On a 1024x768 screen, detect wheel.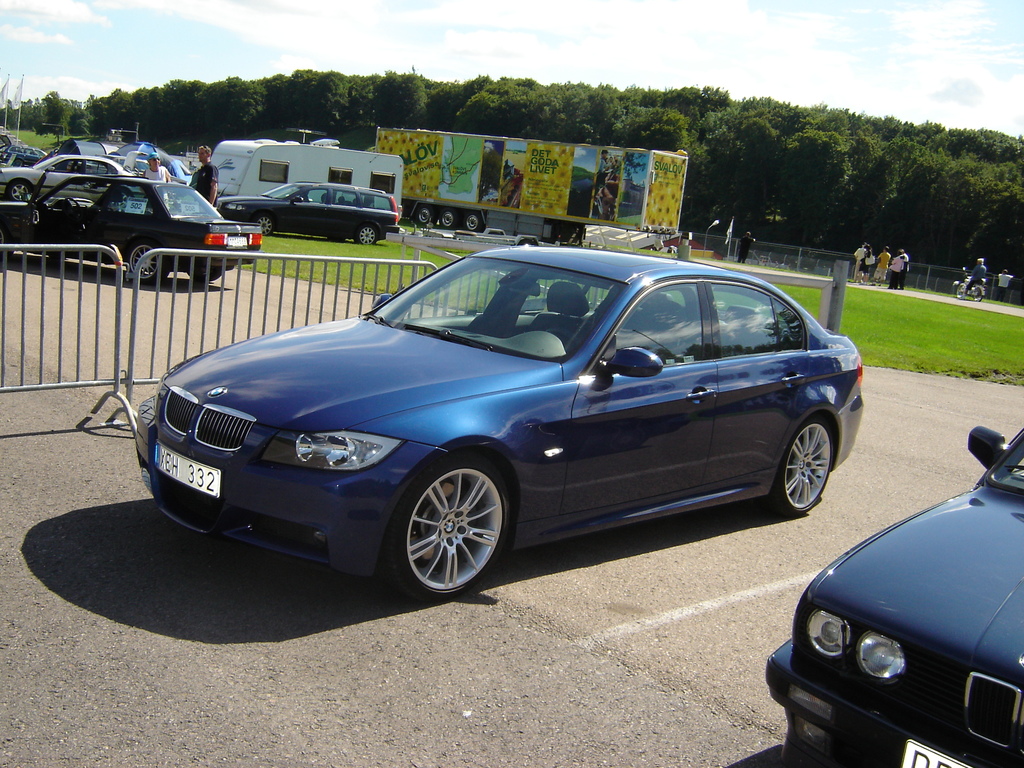
{"x1": 192, "y1": 262, "x2": 223, "y2": 284}.
